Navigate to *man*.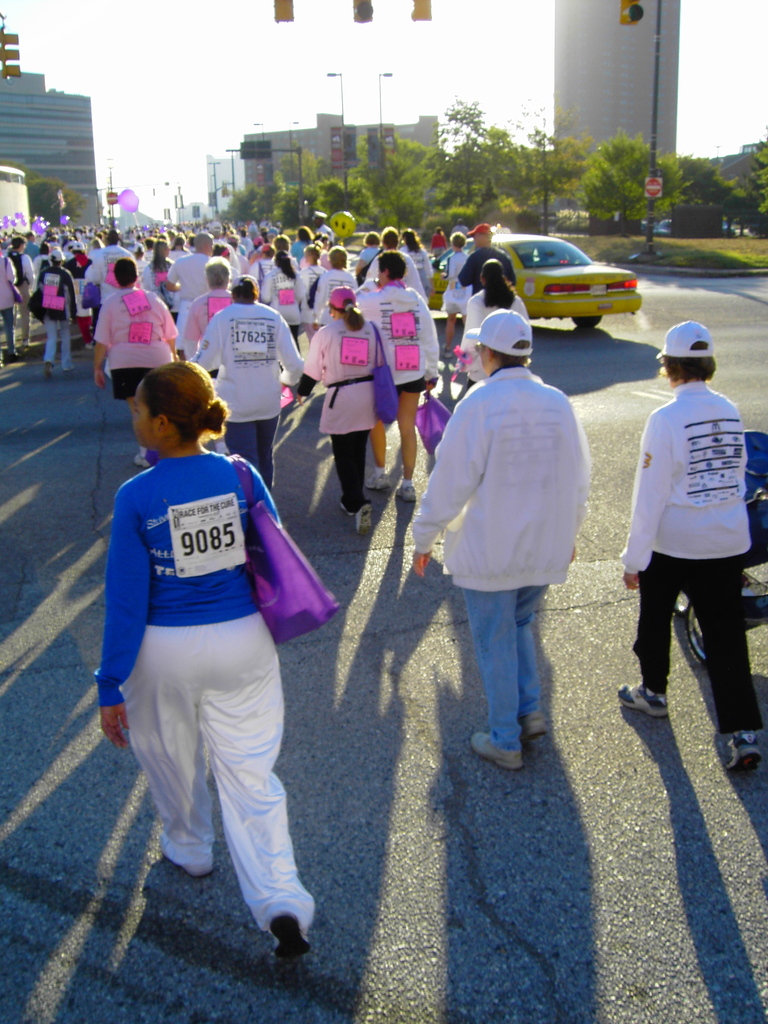
Navigation target: x1=412 y1=307 x2=607 y2=772.
